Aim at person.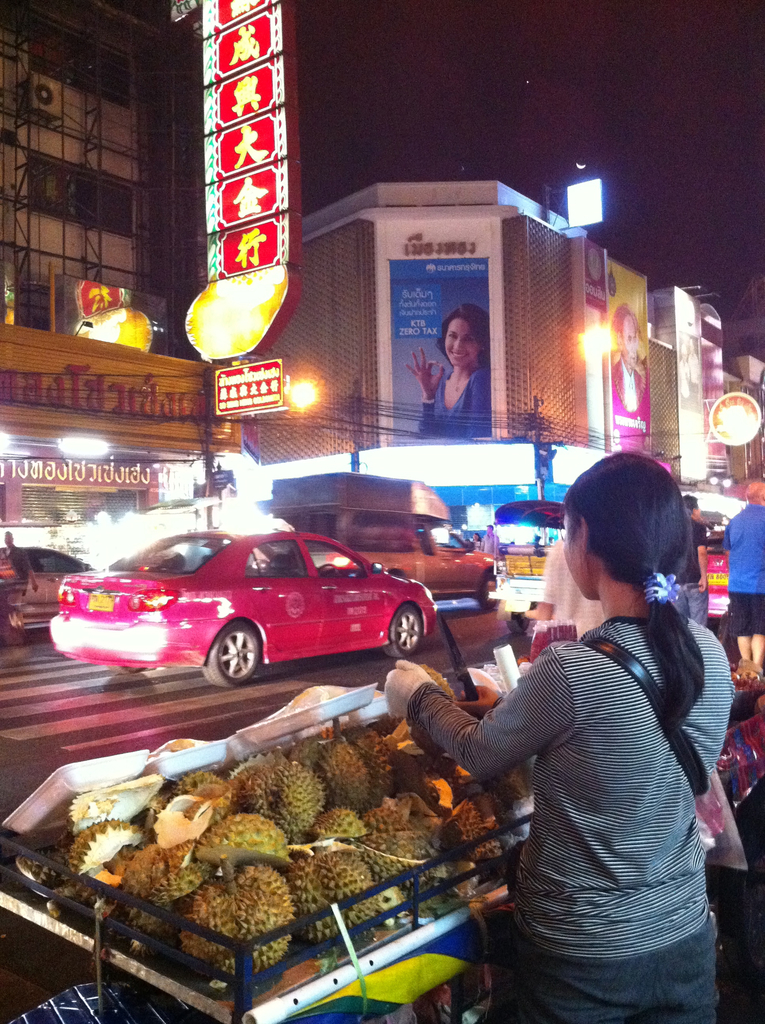
Aimed at detection(697, 496, 742, 572).
